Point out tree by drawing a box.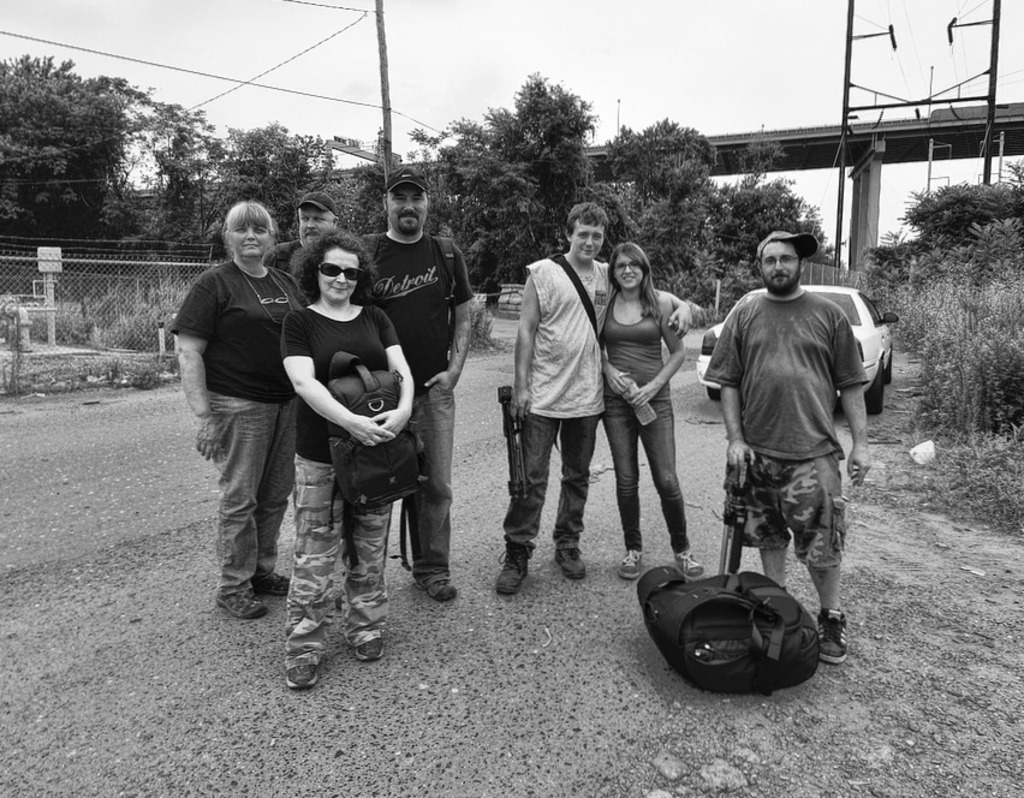
736,127,788,185.
